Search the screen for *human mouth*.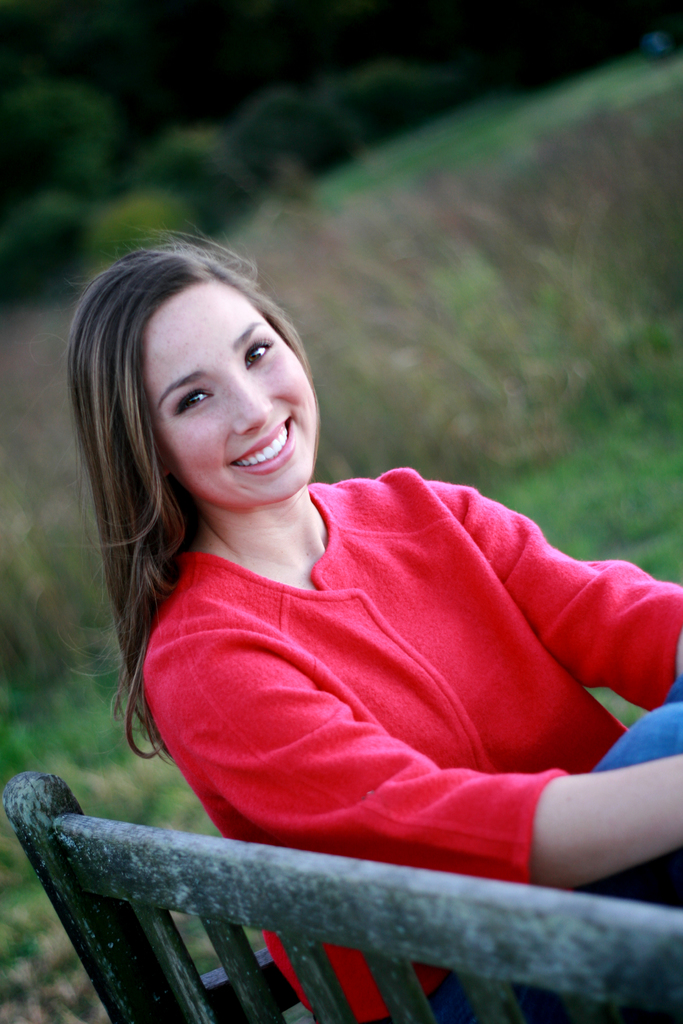
Found at (x1=229, y1=420, x2=295, y2=472).
